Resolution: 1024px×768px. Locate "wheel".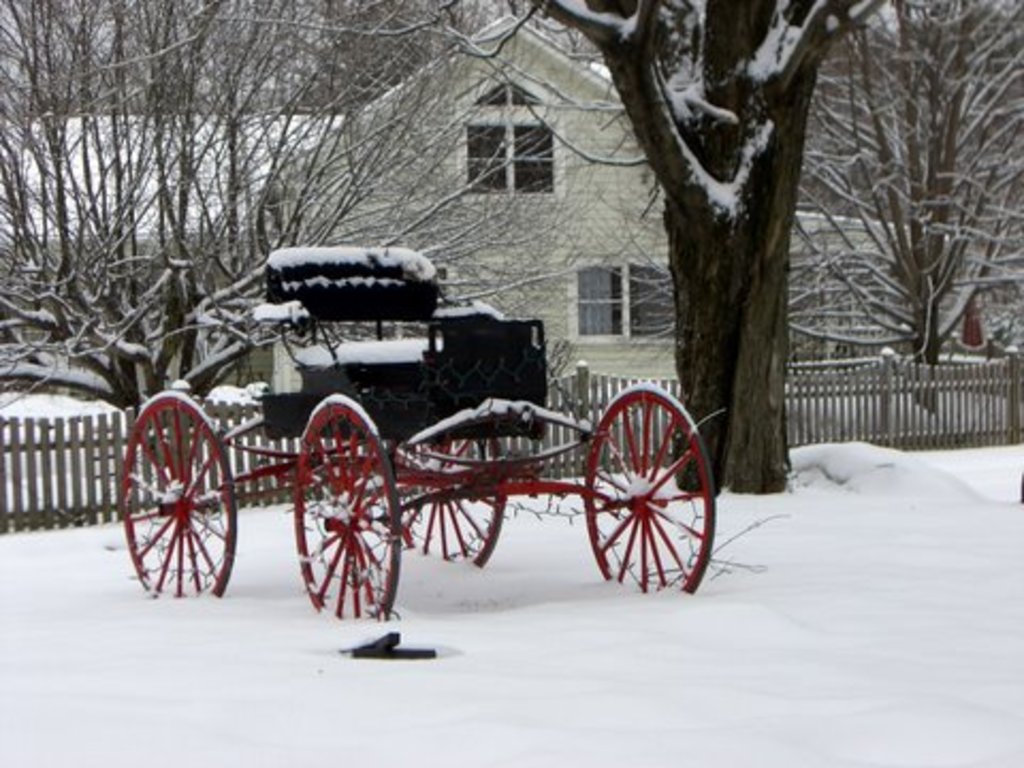
{"left": 122, "top": 390, "right": 241, "bottom": 597}.
